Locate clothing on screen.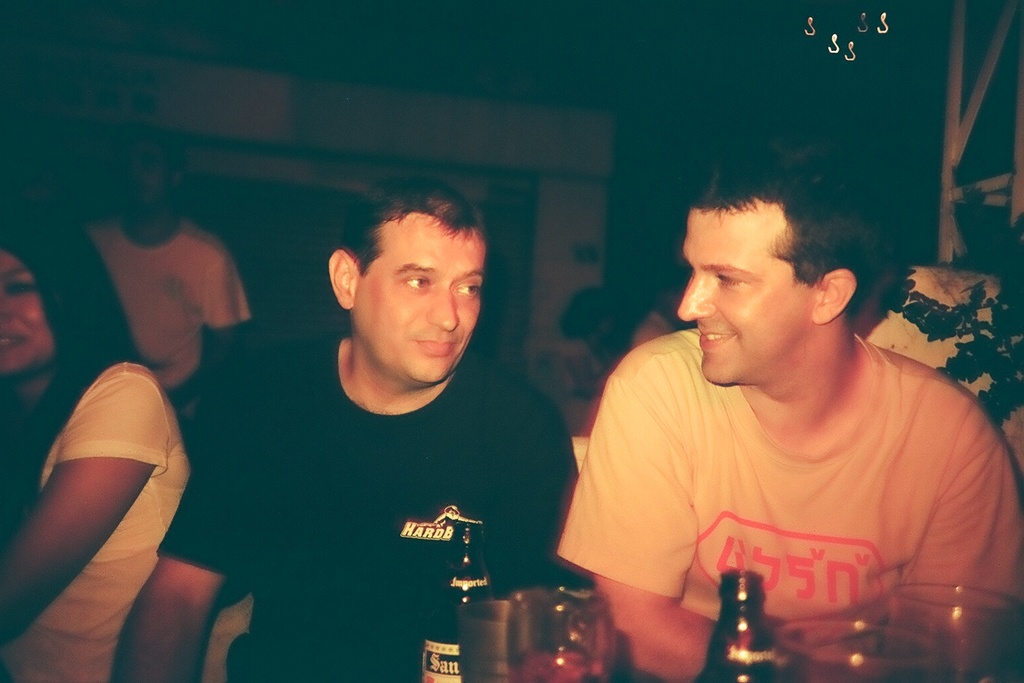
On screen at crop(595, 309, 989, 634).
